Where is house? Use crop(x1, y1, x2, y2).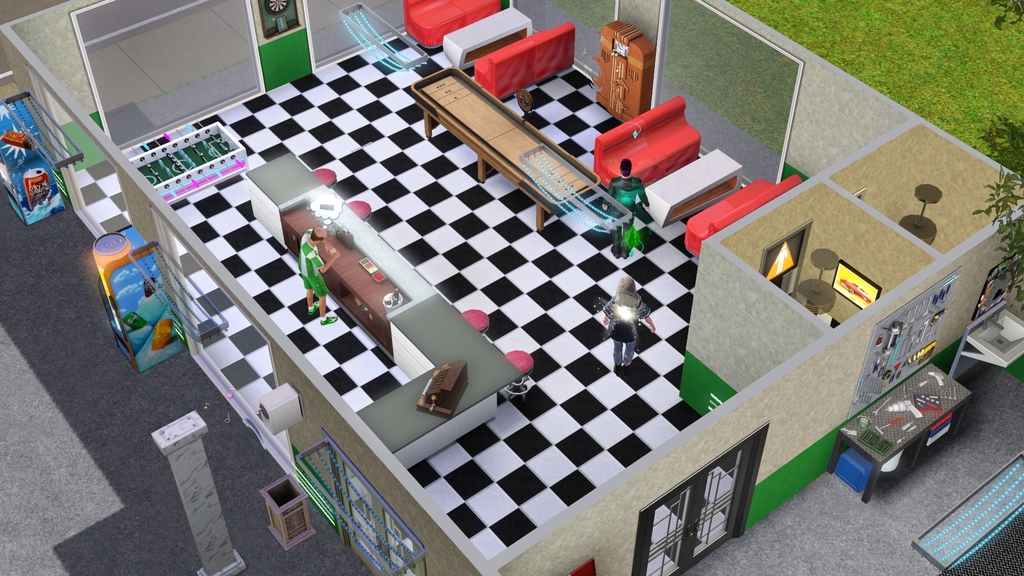
crop(0, 0, 1023, 575).
